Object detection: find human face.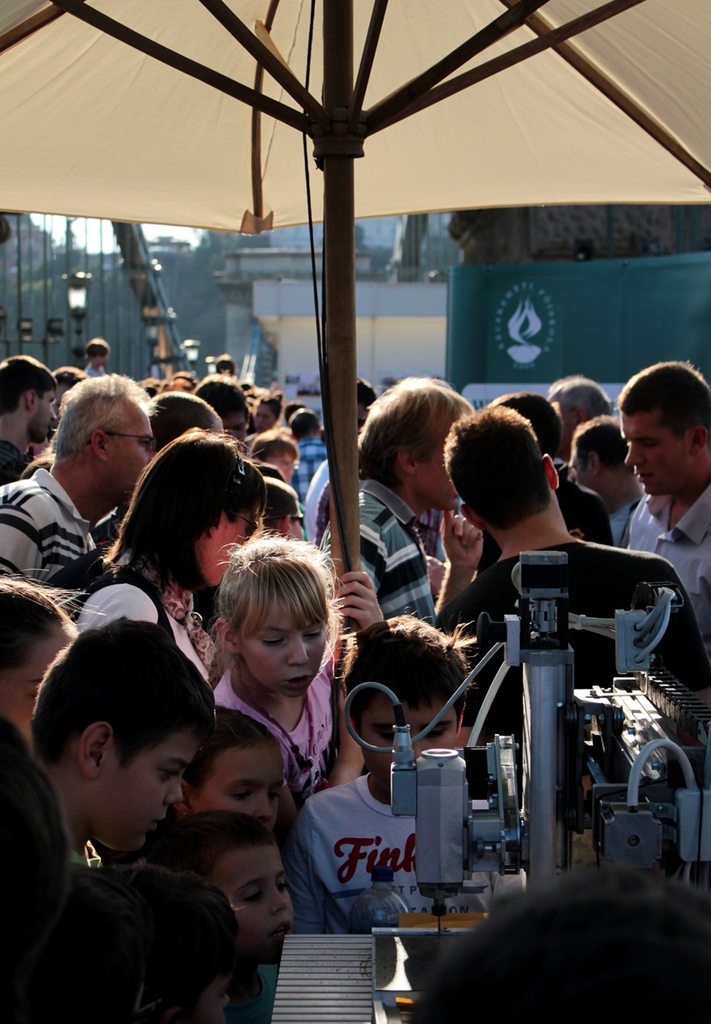
[201, 745, 285, 822].
